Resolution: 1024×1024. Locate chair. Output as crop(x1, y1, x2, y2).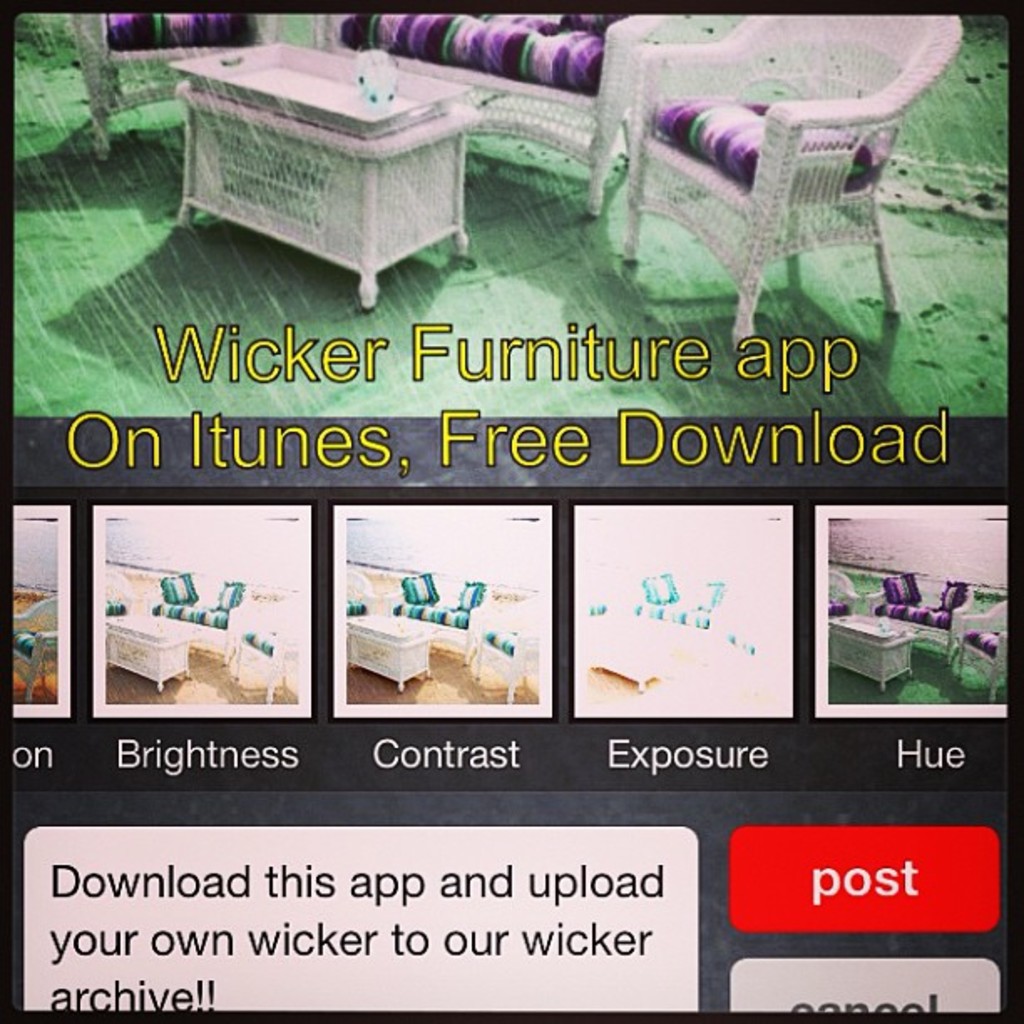
crop(8, 596, 62, 698).
